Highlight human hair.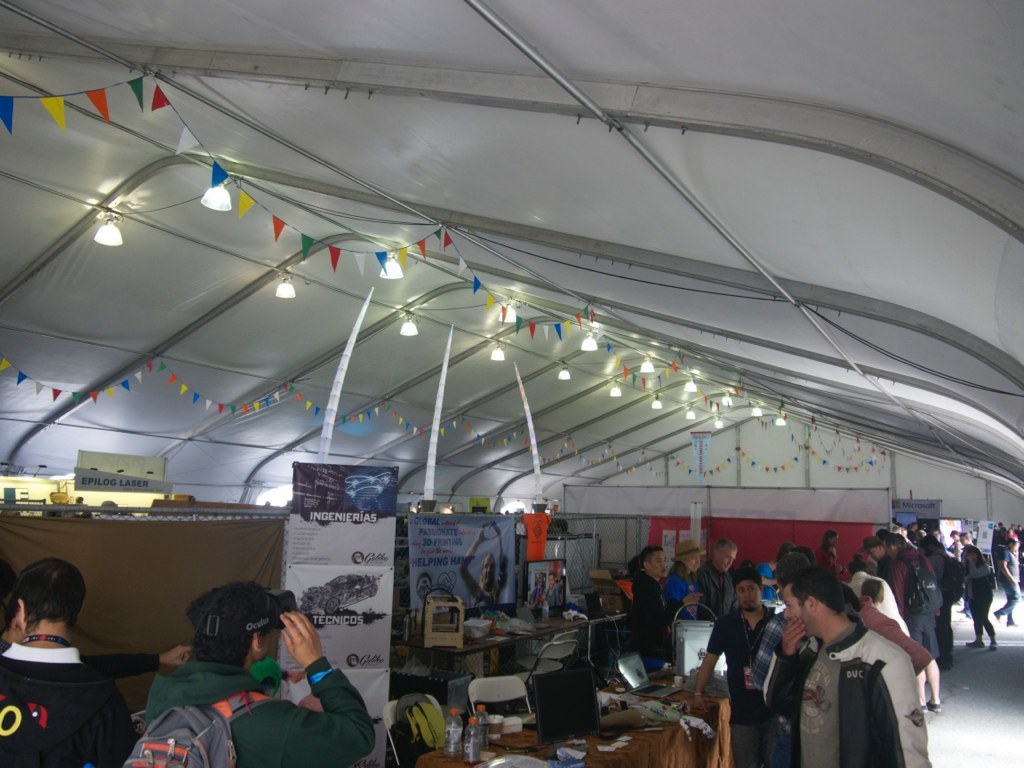
Highlighted region: [778,561,843,610].
